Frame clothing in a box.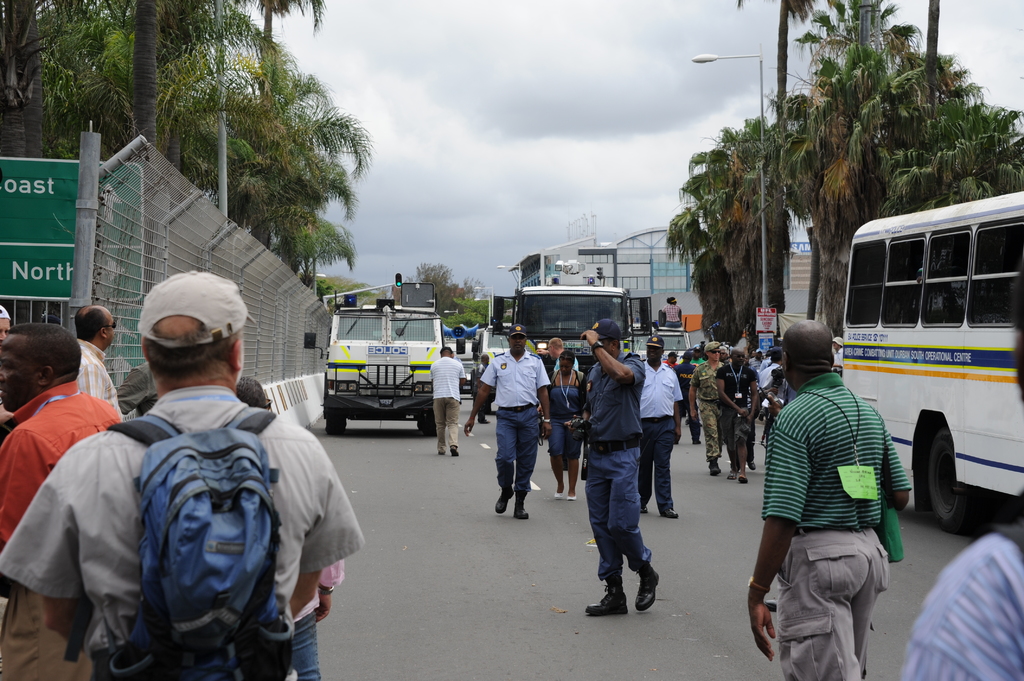
select_region(691, 359, 724, 394).
